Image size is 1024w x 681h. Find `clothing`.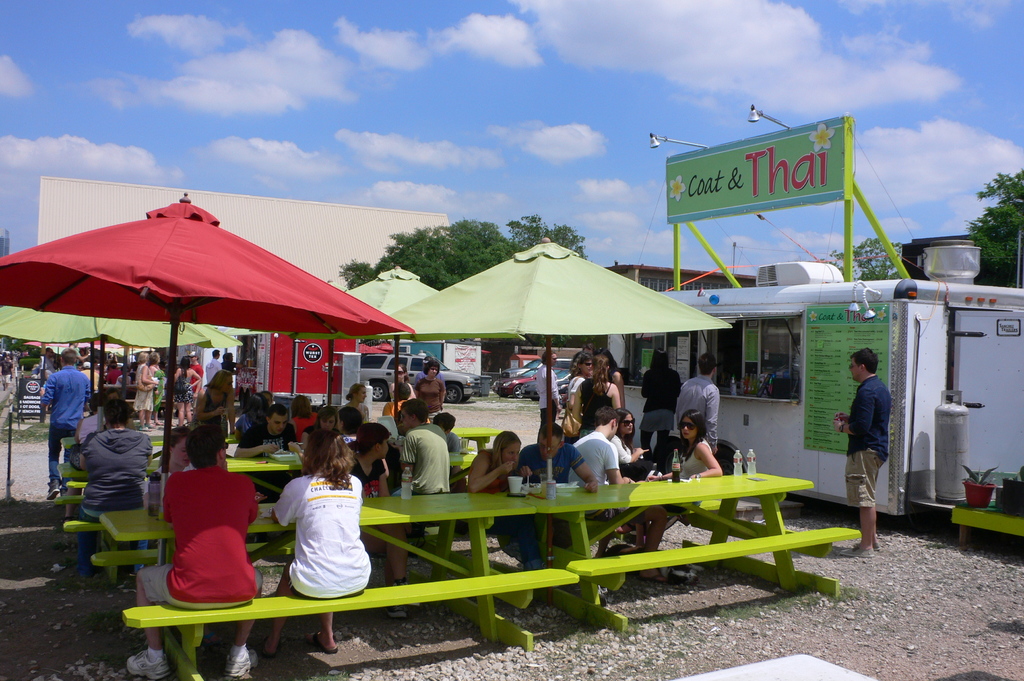
l=72, t=419, r=157, b=556.
